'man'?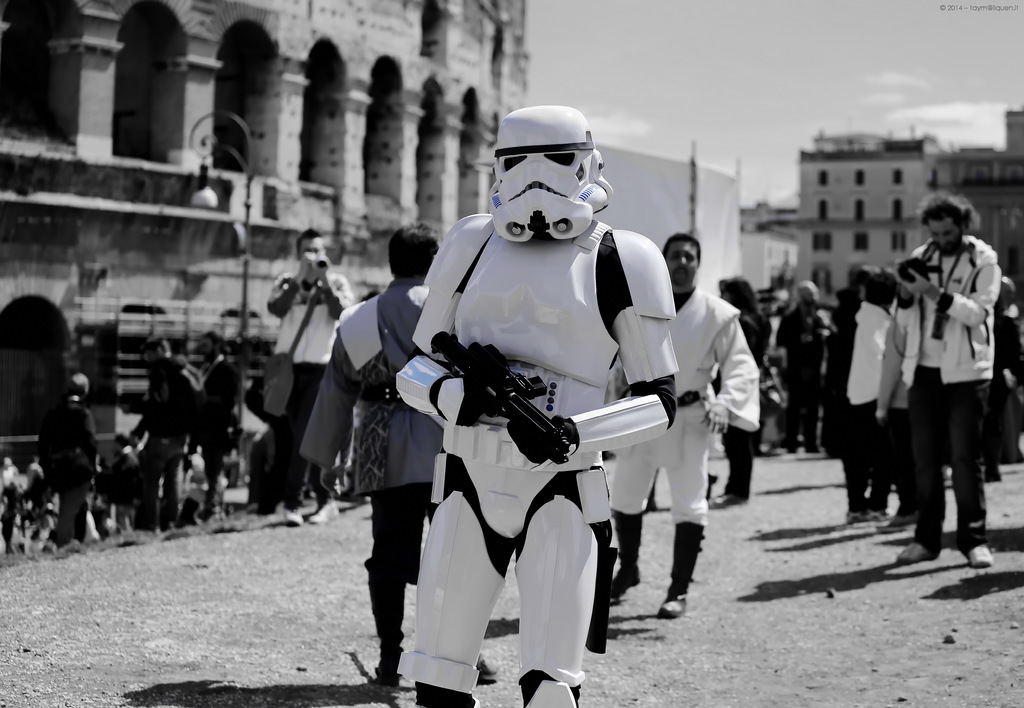
detection(126, 333, 193, 542)
